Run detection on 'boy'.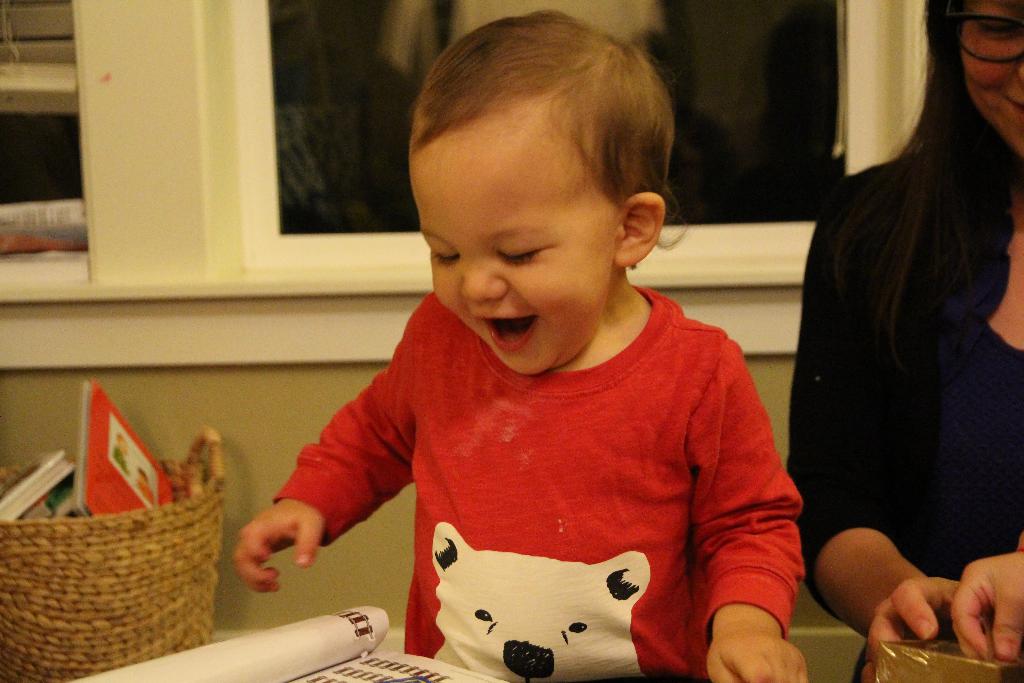
Result: left=227, top=5, right=815, bottom=682.
